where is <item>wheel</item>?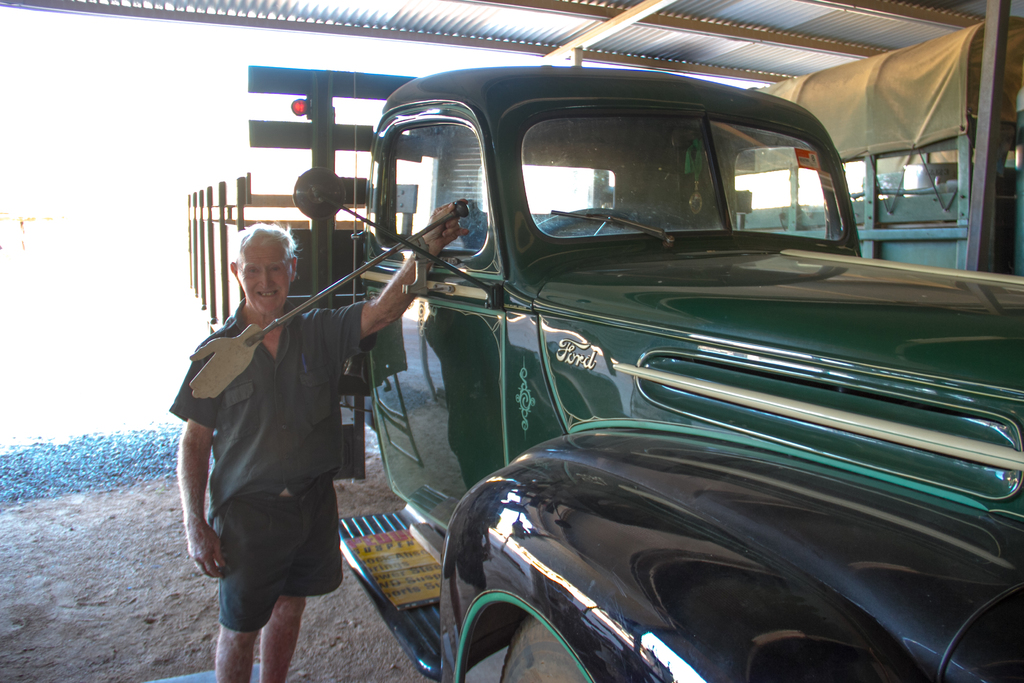
locate(499, 618, 598, 682).
